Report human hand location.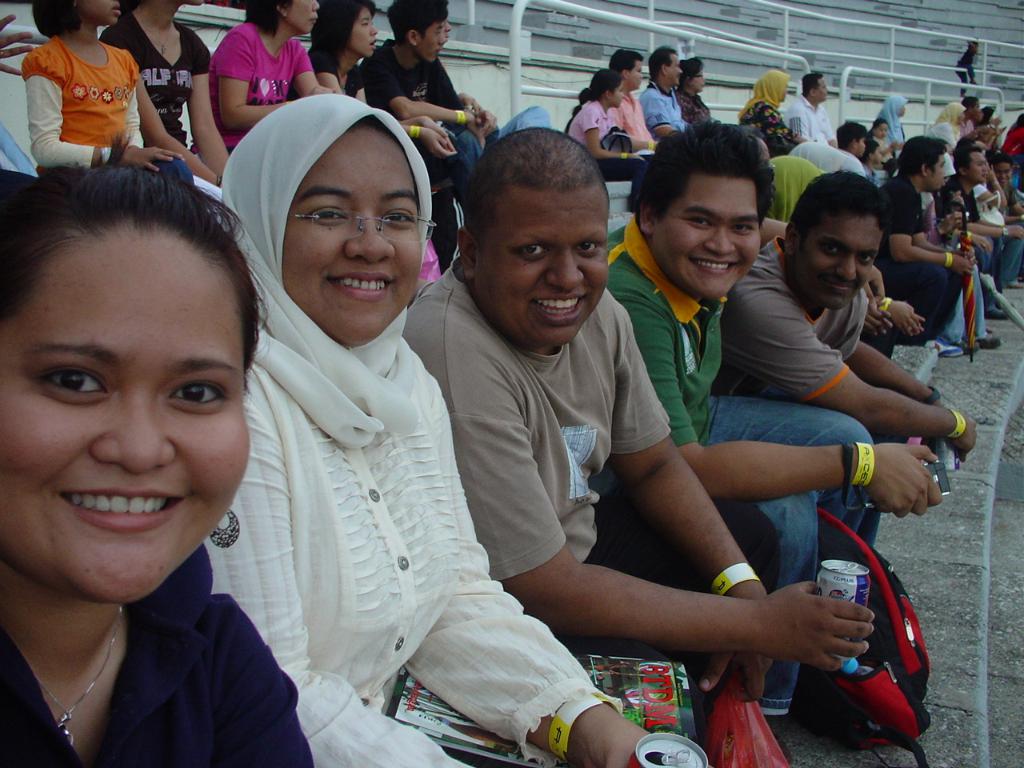
Report: x1=765, y1=580, x2=878, y2=678.
